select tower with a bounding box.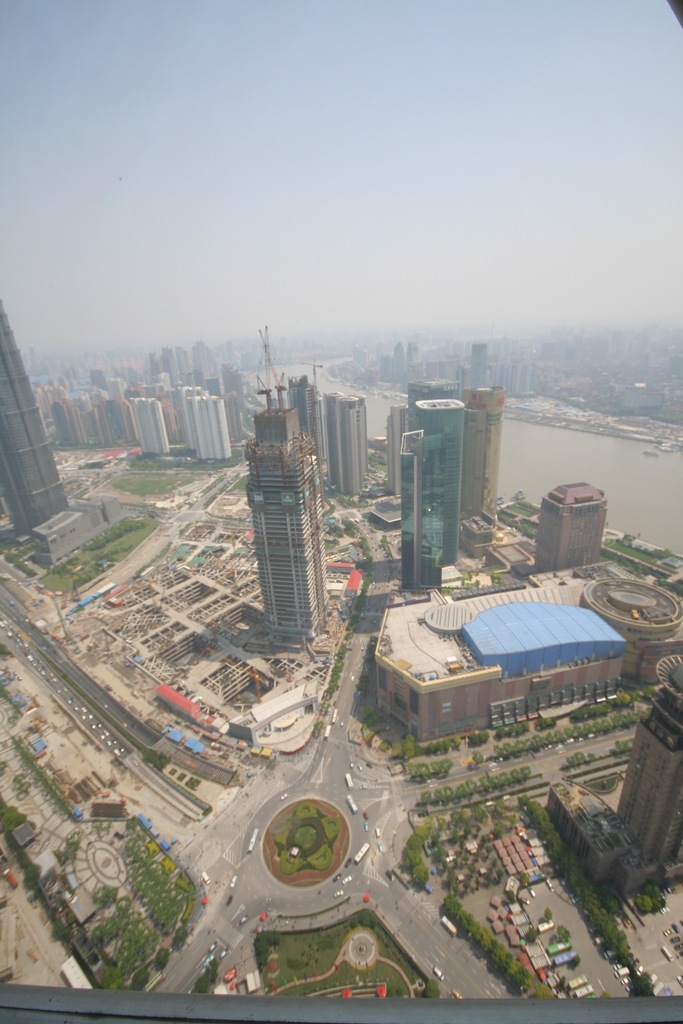
l=406, t=395, r=458, b=591.
